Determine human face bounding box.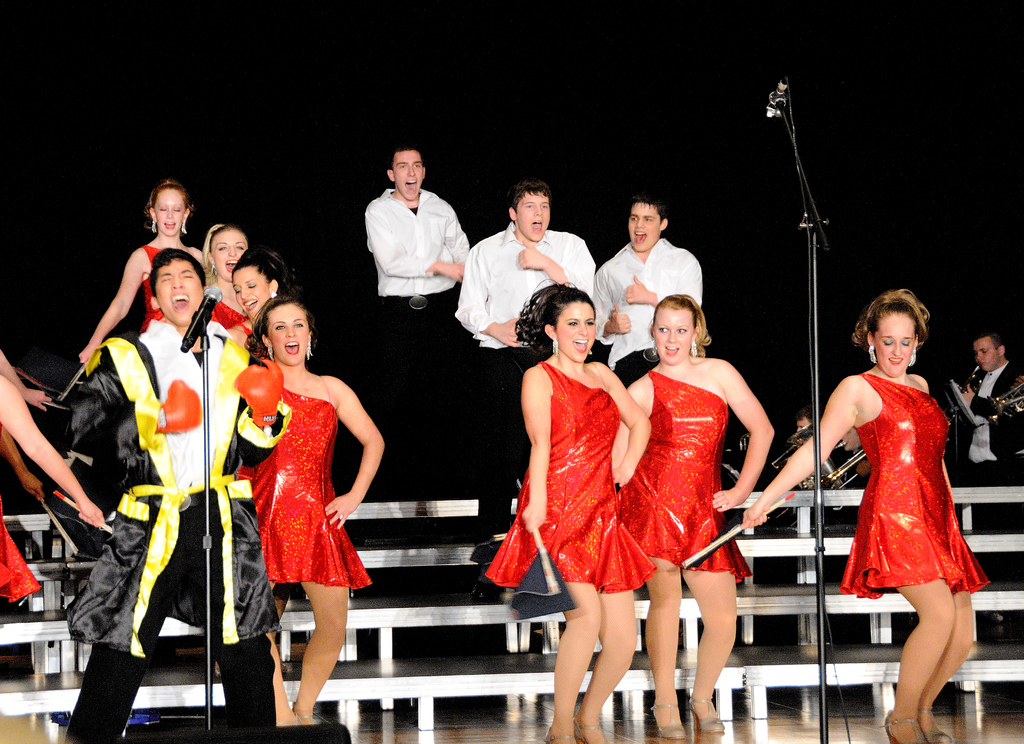
Determined: pyautogui.locateOnScreen(396, 153, 424, 197).
